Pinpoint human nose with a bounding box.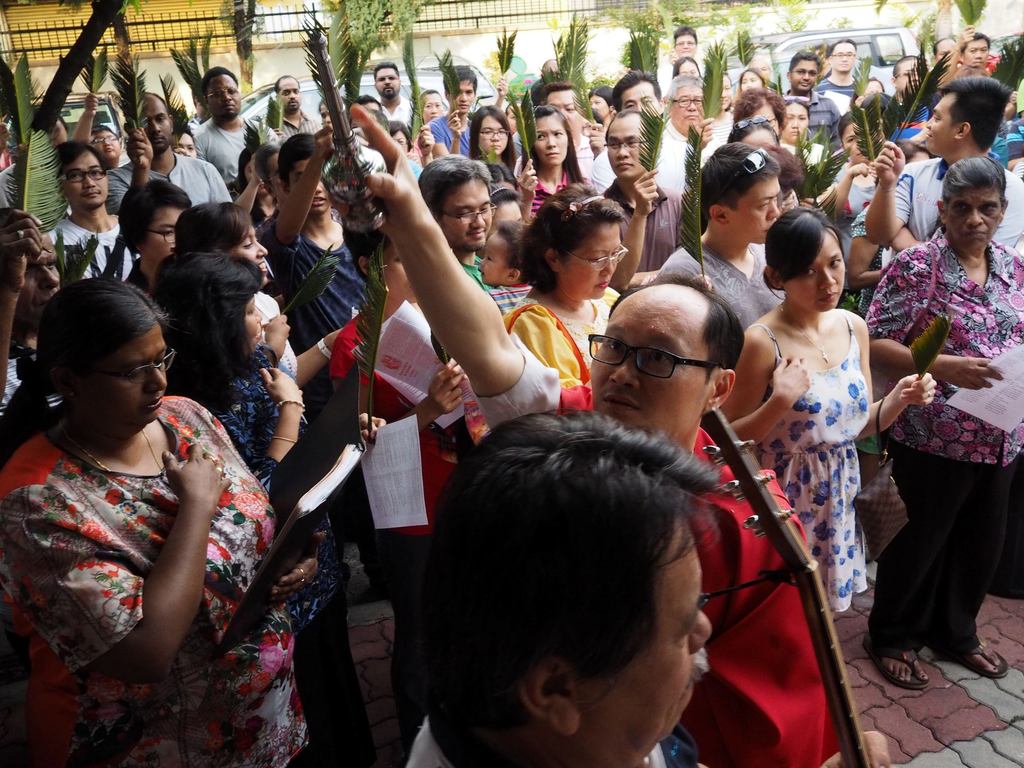
x1=144, y1=364, x2=165, y2=390.
